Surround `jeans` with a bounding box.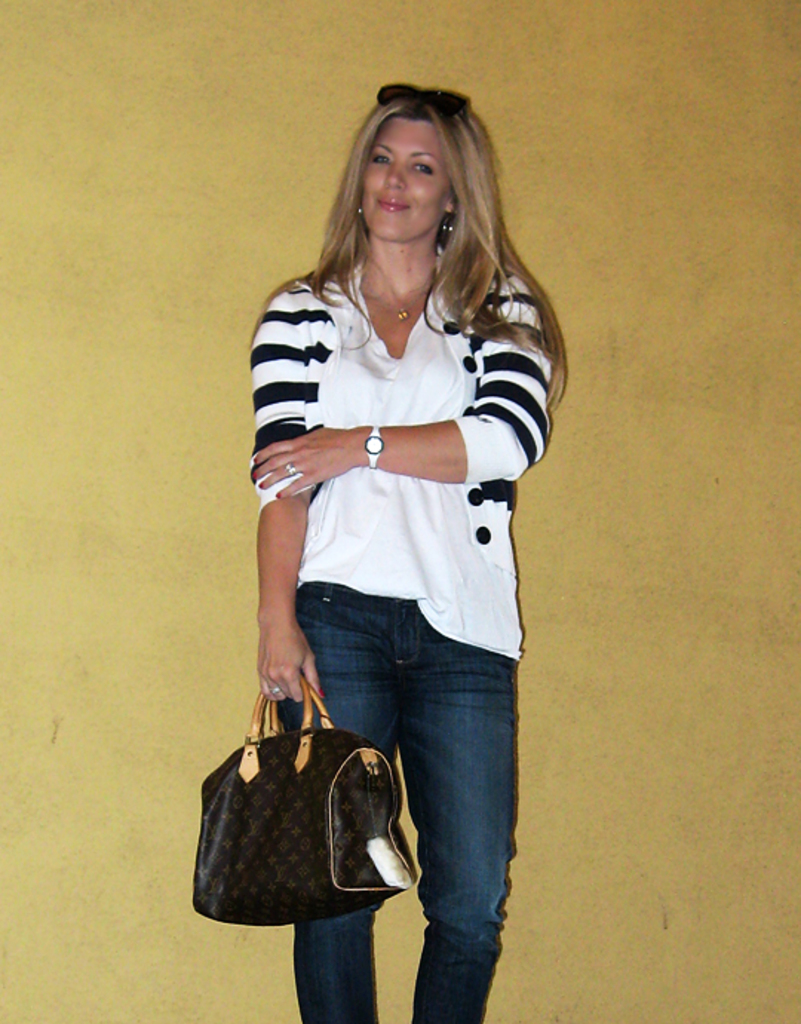
x1=314 y1=610 x2=530 y2=1005.
